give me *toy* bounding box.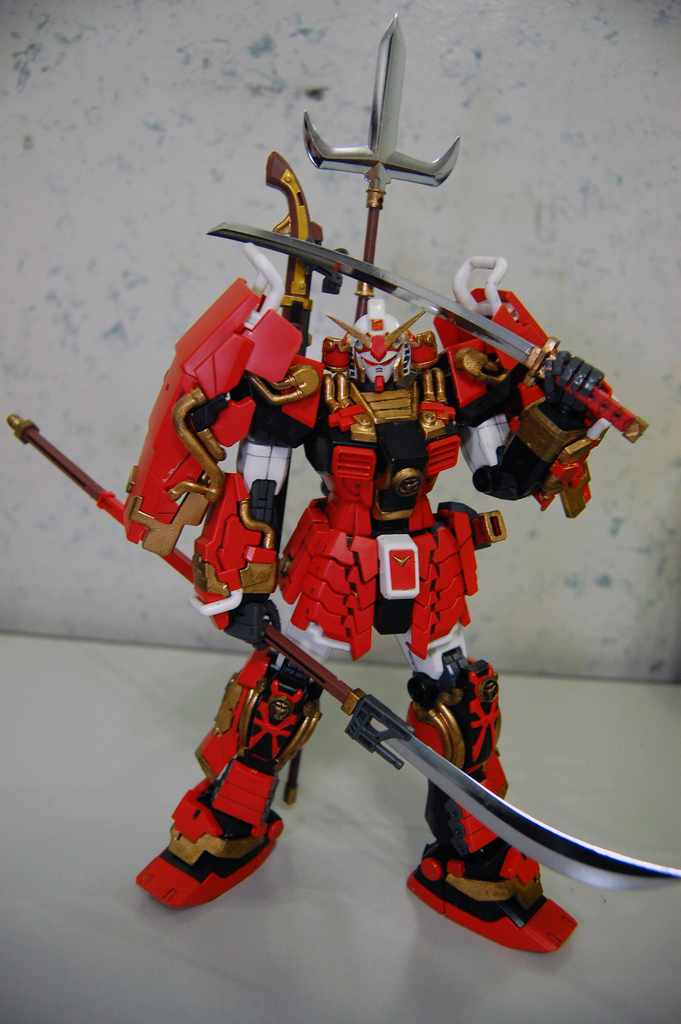
select_region(103, 0, 678, 993).
